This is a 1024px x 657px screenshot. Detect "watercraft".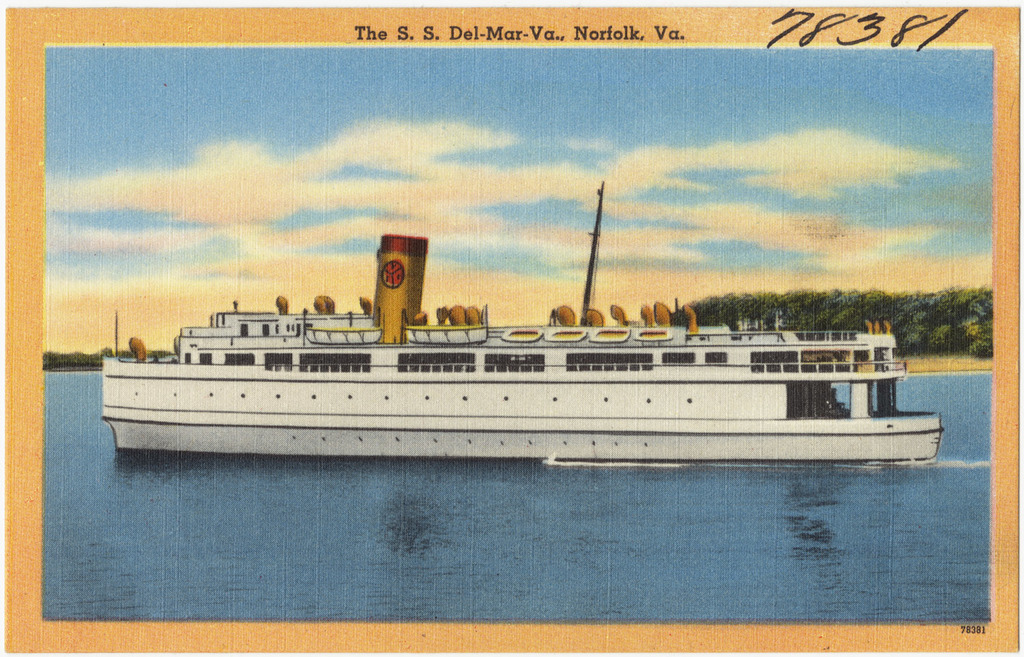
{"left": 104, "top": 183, "right": 941, "bottom": 469}.
